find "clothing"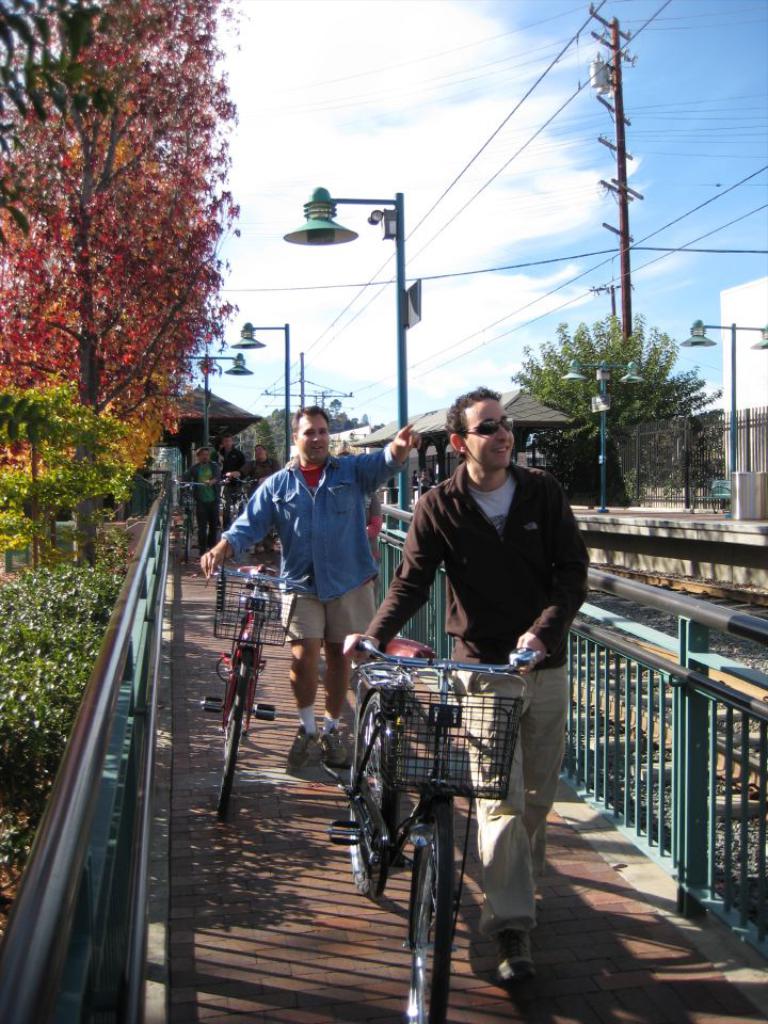
(left=219, top=449, right=389, bottom=686)
